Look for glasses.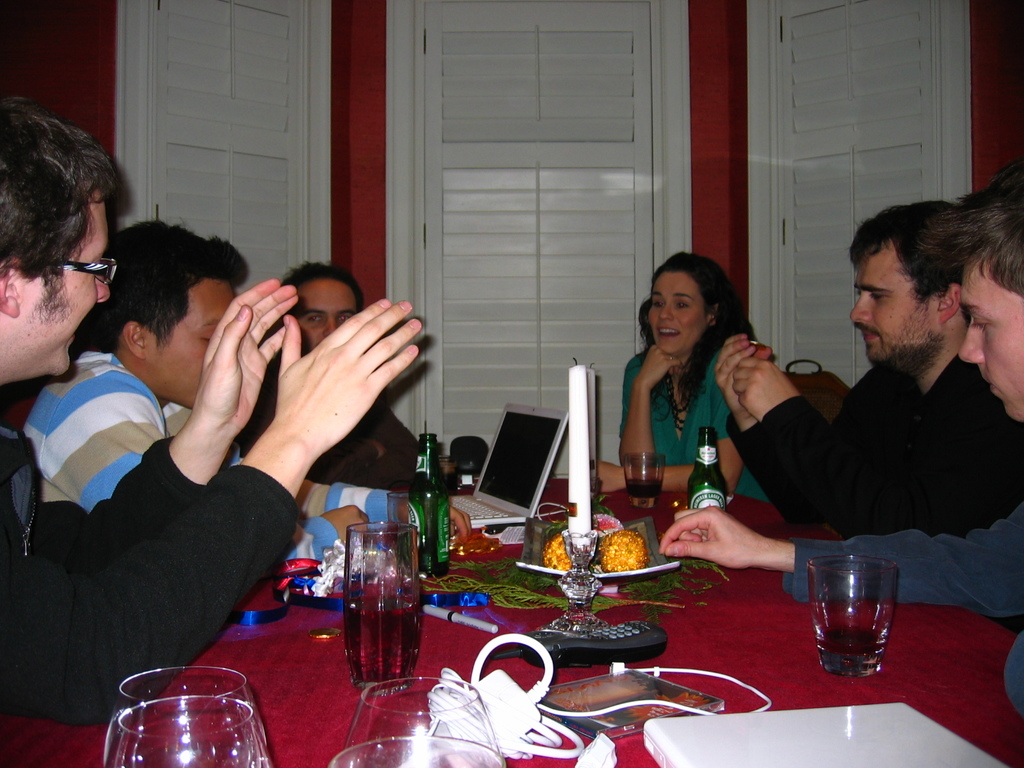
Found: [left=19, top=254, right=136, bottom=287].
